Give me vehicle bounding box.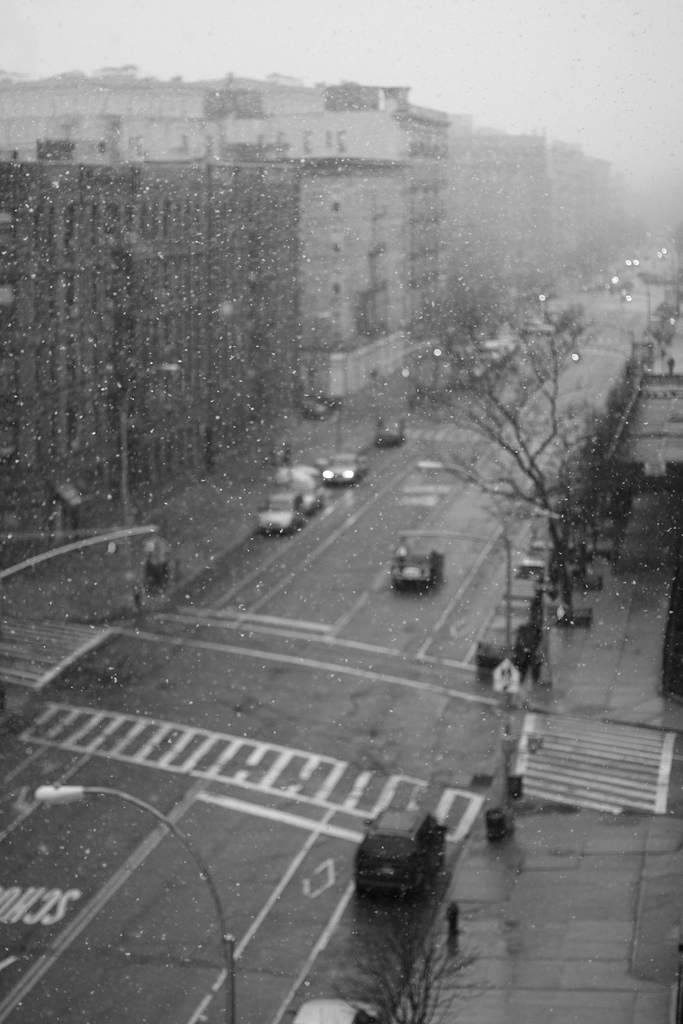
<region>313, 454, 365, 490</region>.
